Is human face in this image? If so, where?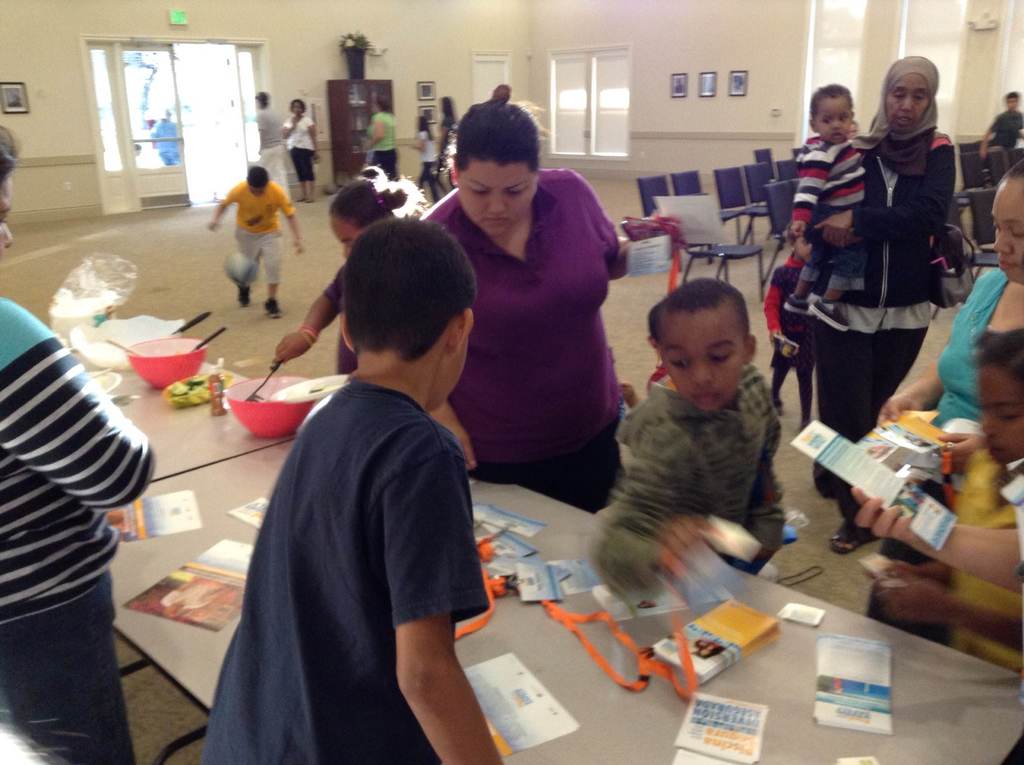
Yes, at bbox(330, 217, 362, 259).
